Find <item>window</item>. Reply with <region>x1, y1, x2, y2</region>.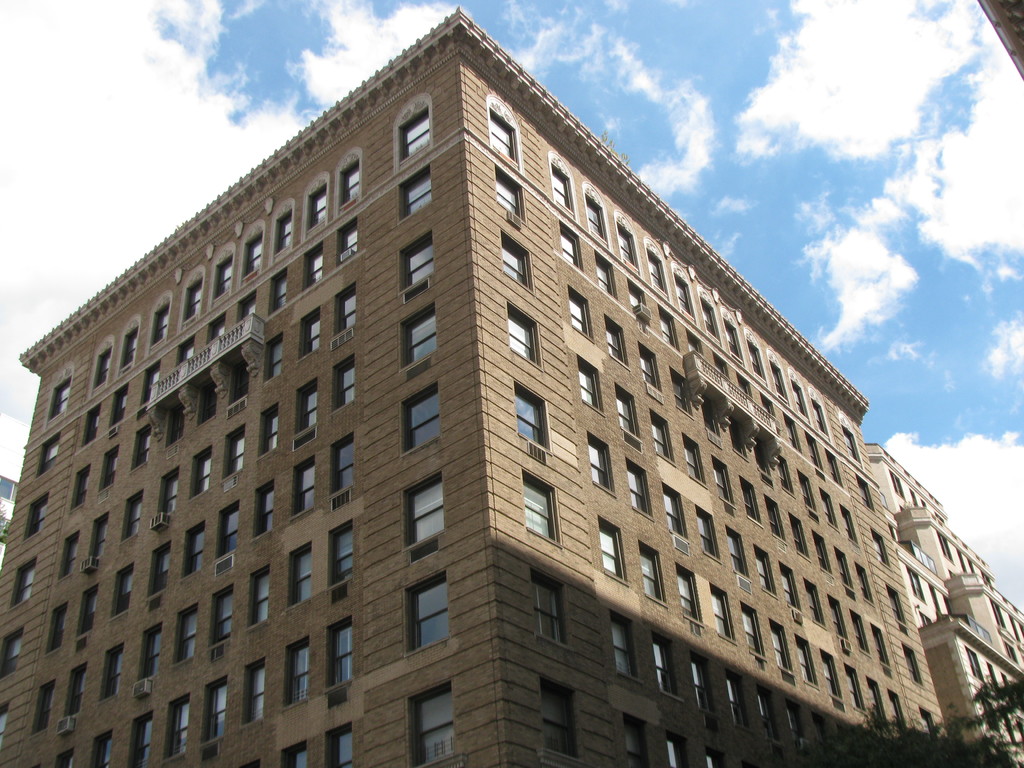
<region>404, 170, 430, 217</region>.
